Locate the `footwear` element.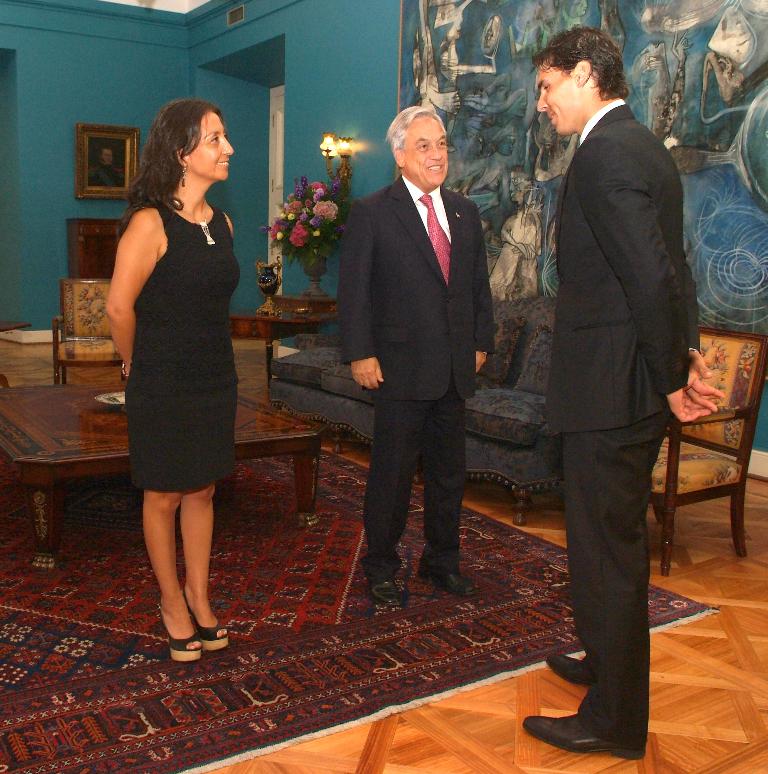
Element bbox: <bbox>422, 560, 475, 597</bbox>.
